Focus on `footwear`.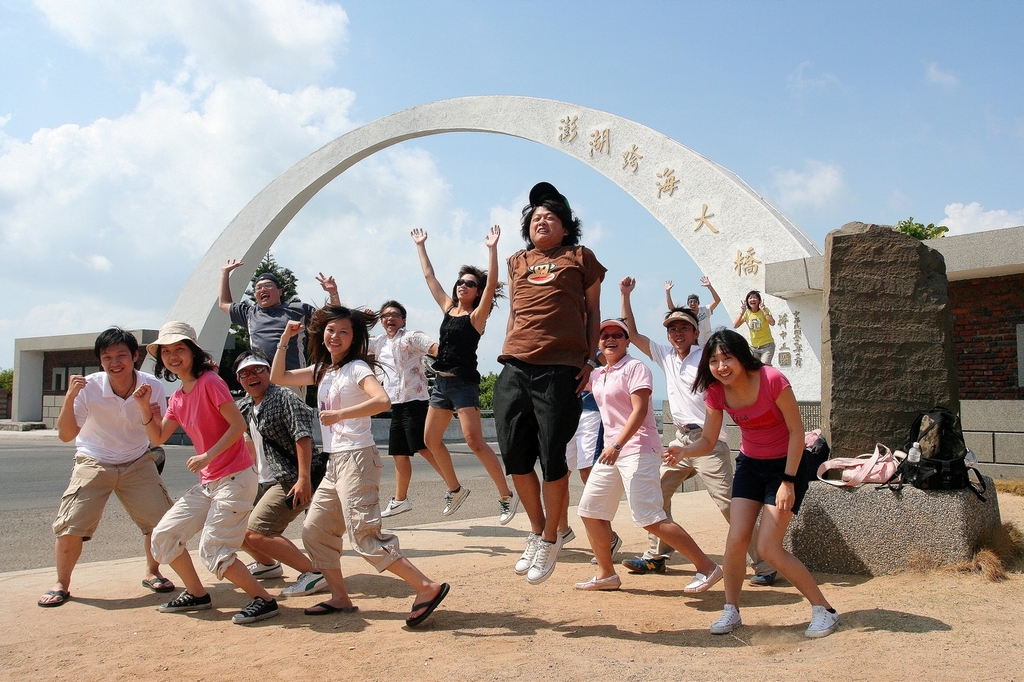
Focused at bbox=(748, 570, 774, 584).
